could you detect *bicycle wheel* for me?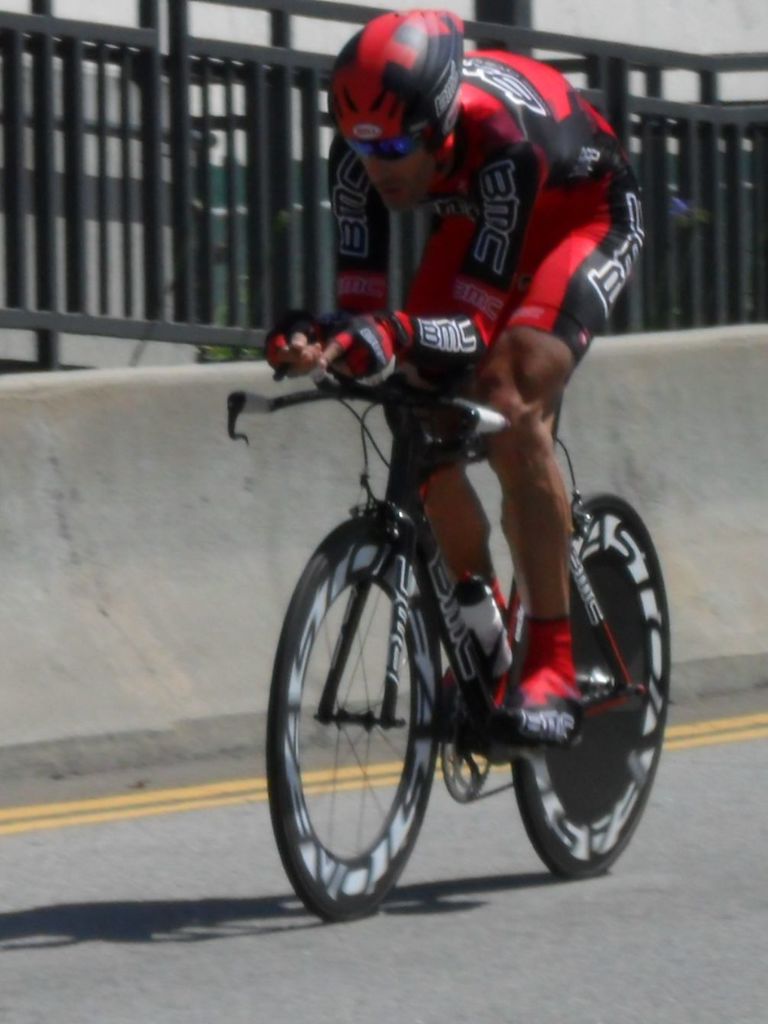
Detection result: x1=511 y1=491 x2=676 y2=878.
